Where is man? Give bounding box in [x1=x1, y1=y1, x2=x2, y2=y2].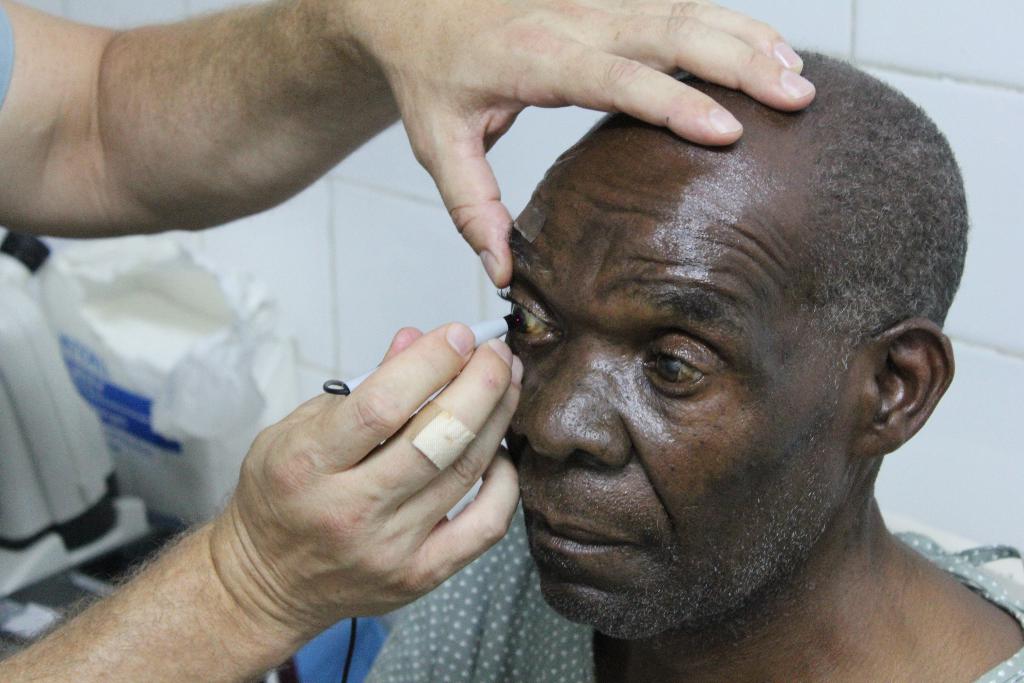
[x1=0, y1=0, x2=817, y2=682].
